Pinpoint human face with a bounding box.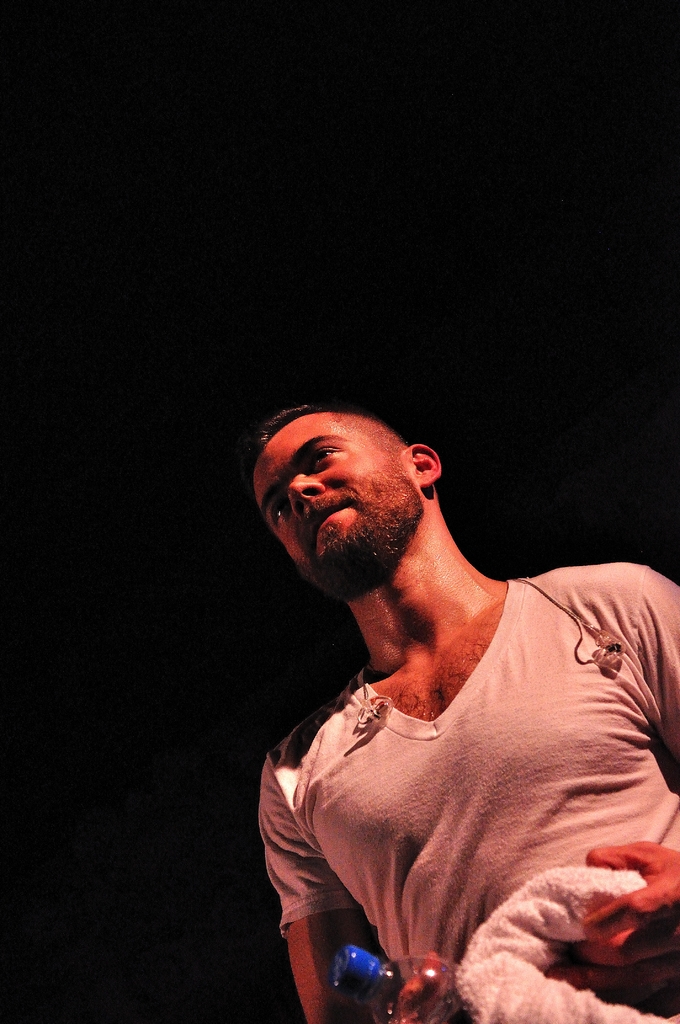
[256,415,429,589].
